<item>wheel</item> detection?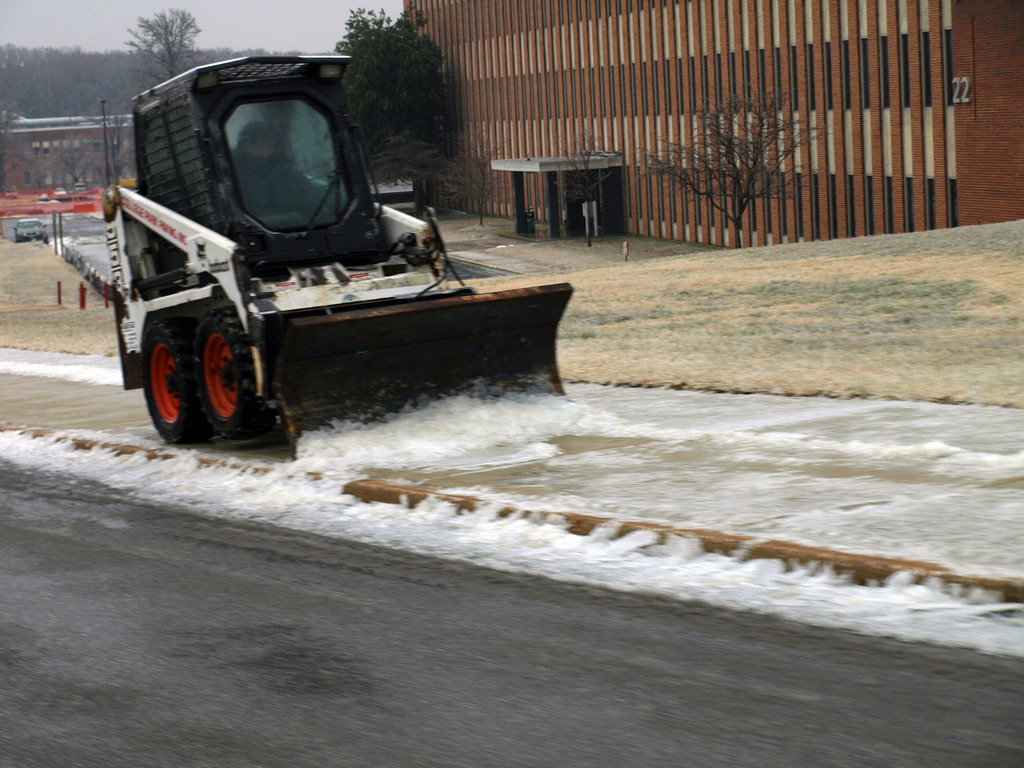
(left=182, top=303, right=283, bottom=444)
